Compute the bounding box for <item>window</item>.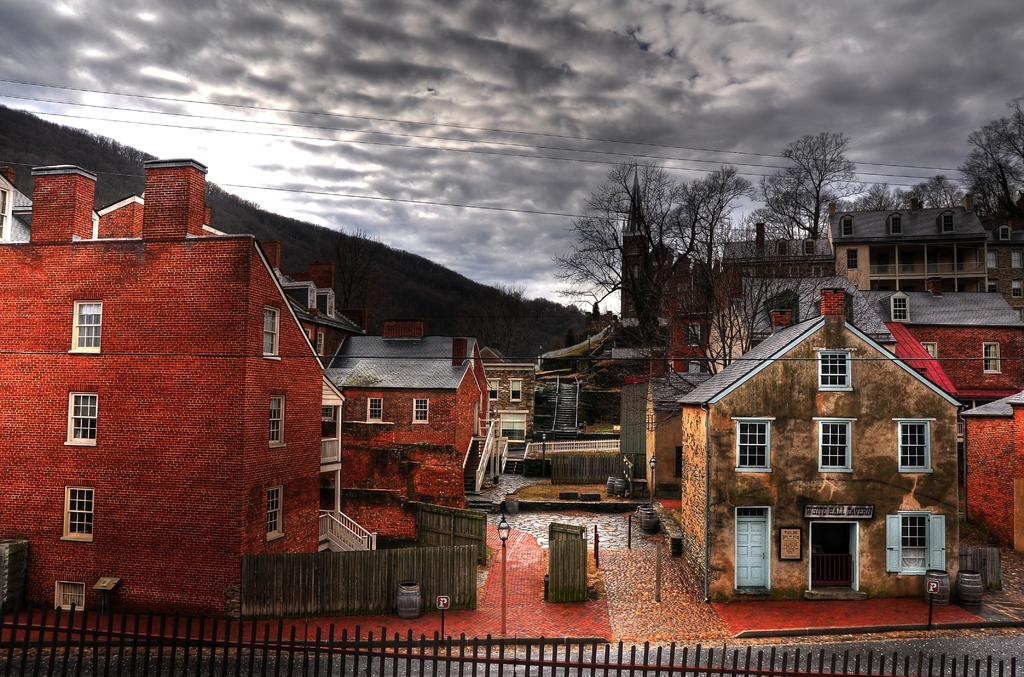
Rect(511, 379, 522, 400).
